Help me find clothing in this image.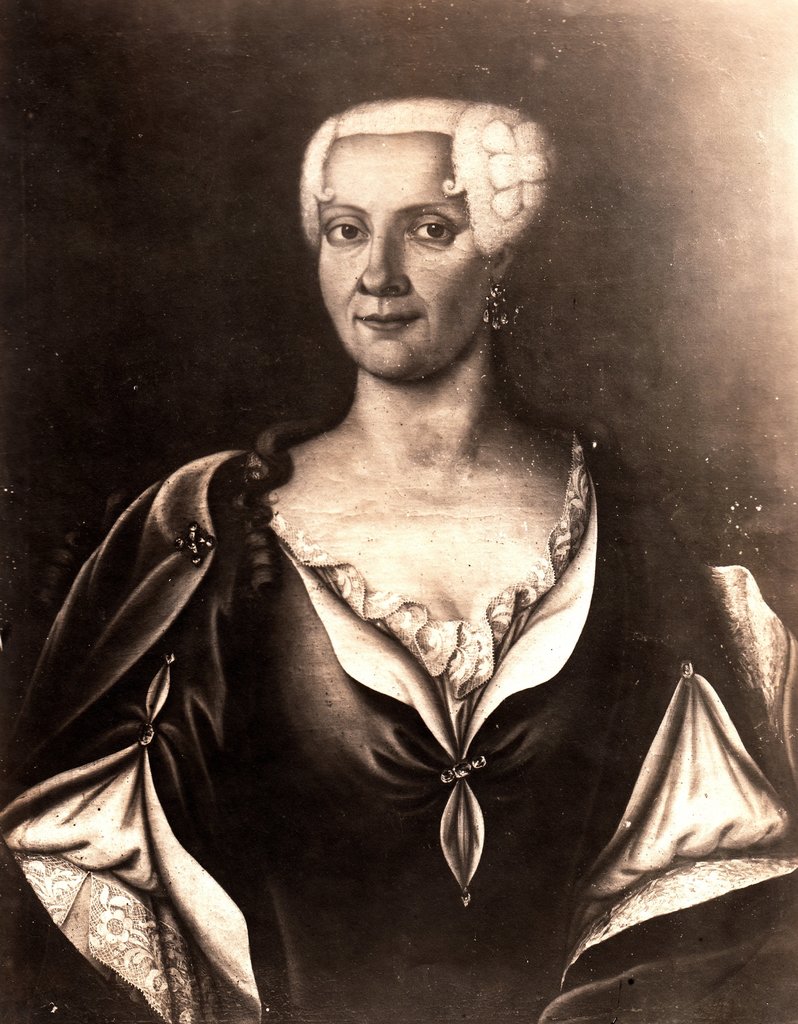
Found it: [0,417,797,1016].
